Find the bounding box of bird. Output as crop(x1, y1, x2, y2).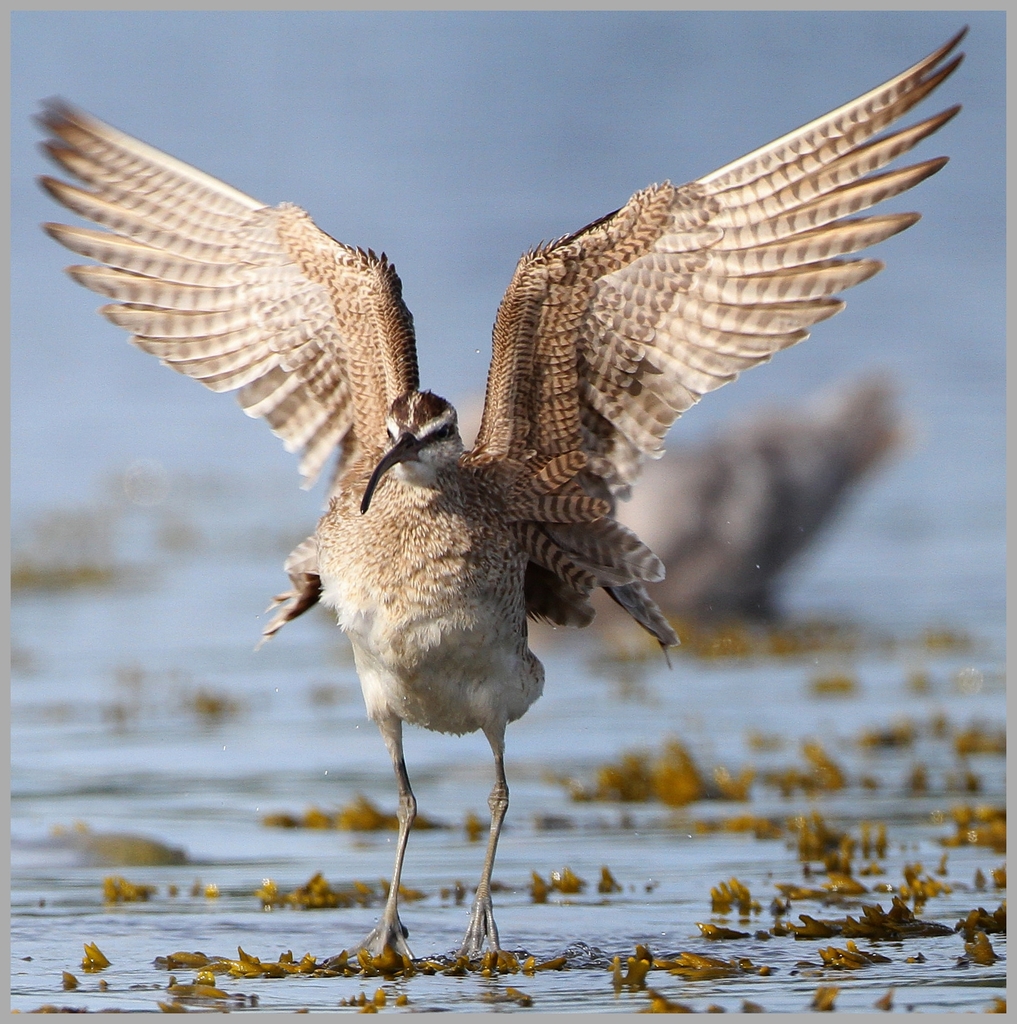
crop(56, 67, 936, 940).
